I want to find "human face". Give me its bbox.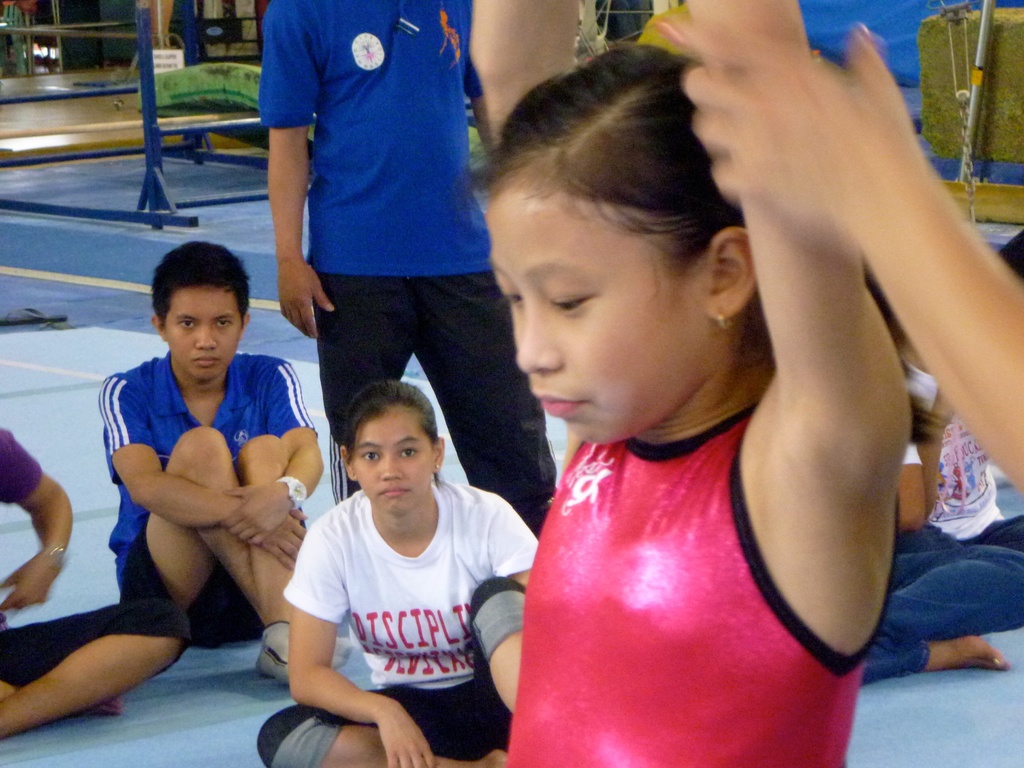
<bbox>355, 407, 429, 513</bbox>.
